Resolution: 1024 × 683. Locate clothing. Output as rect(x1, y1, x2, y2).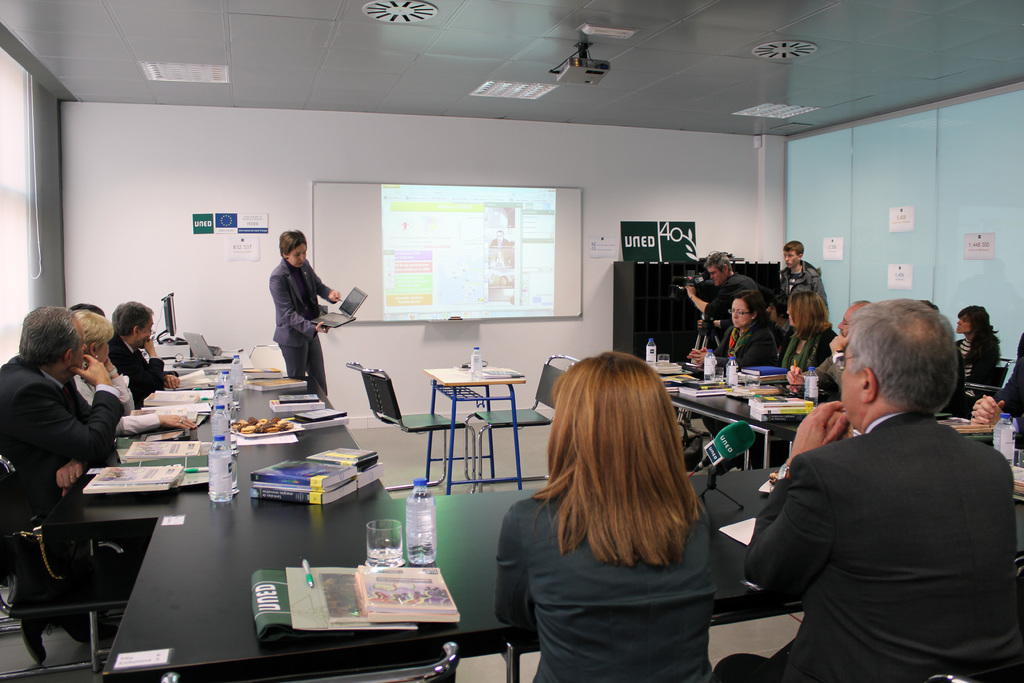
rect(956, 329, 1002, 383).
